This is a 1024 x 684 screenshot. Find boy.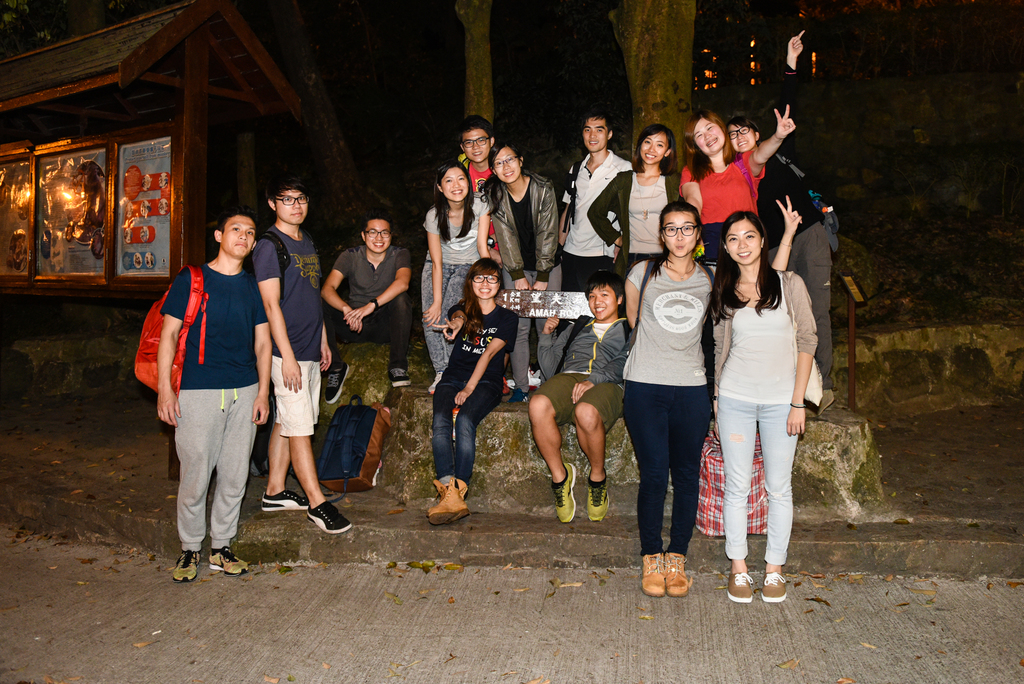
Bounding box: crop(457, 112, 511, 393).
